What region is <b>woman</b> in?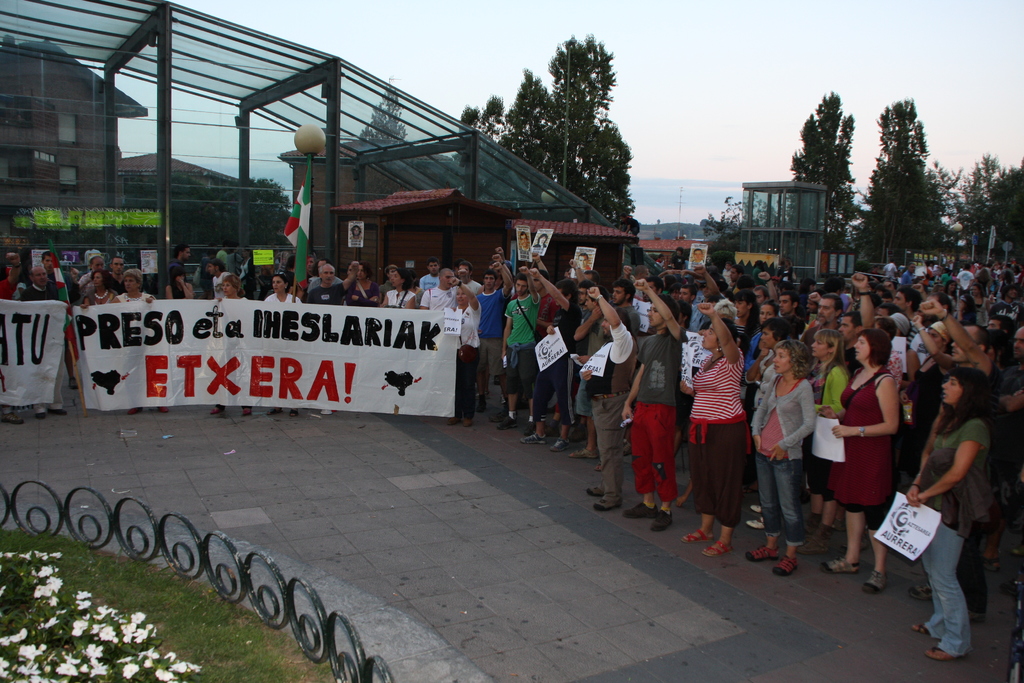
pyautogui.locateOnScreen(262, 277, 300, 420).
